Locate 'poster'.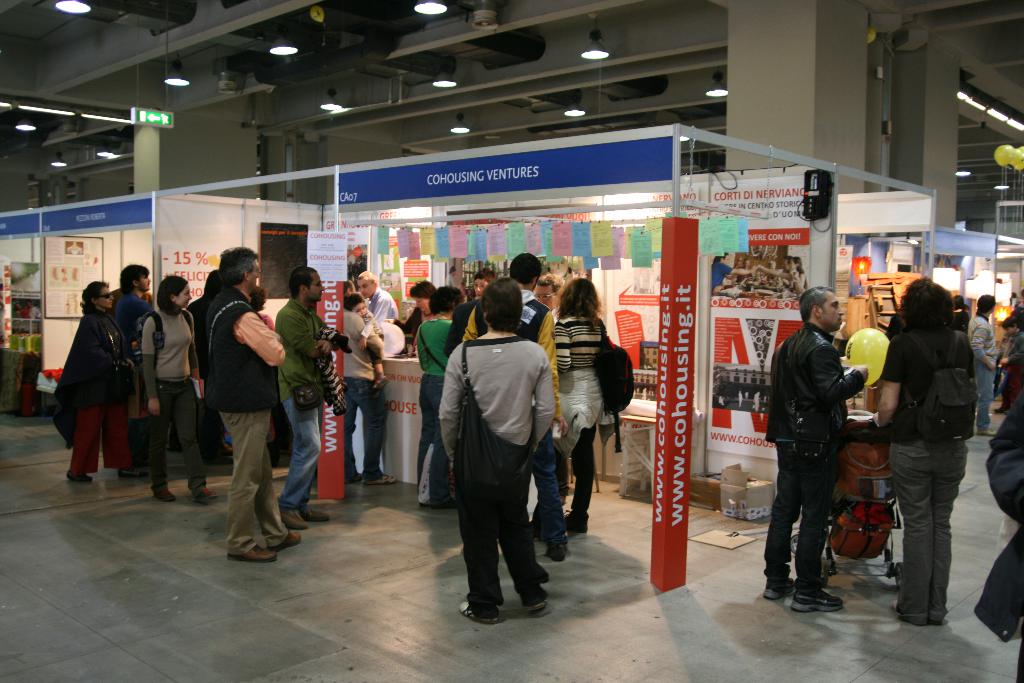
Bounding box: 43,236,104,316.
